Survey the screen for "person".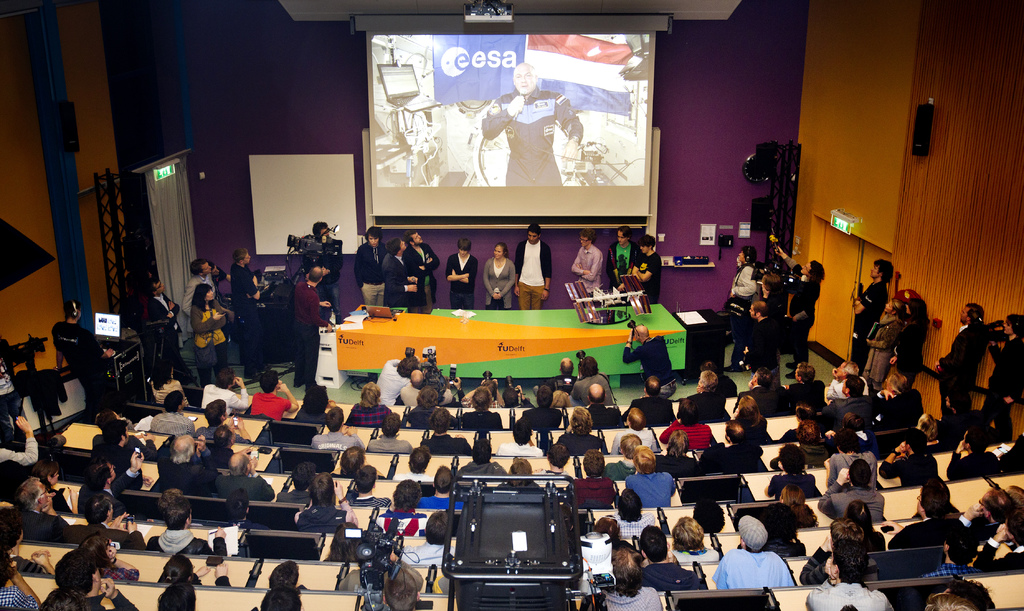
Survey found: 568, 231, 607, 298.
